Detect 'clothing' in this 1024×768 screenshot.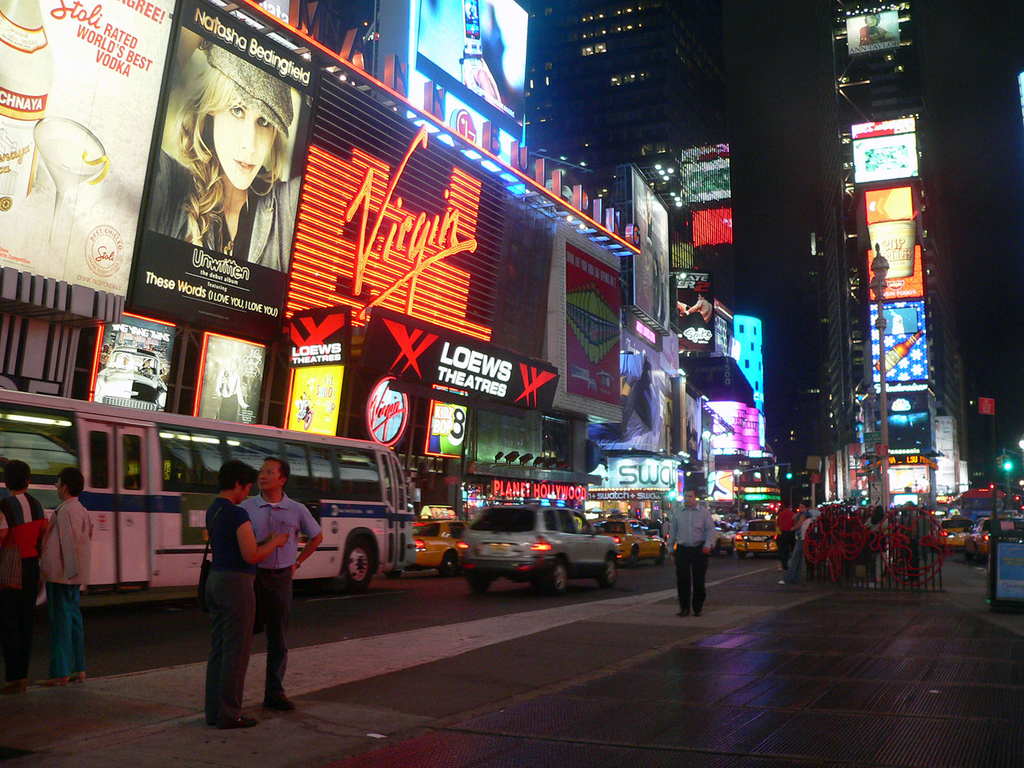
Detection: {"left": 778, "top": 511, "right": 814, "bottom": 582}.
